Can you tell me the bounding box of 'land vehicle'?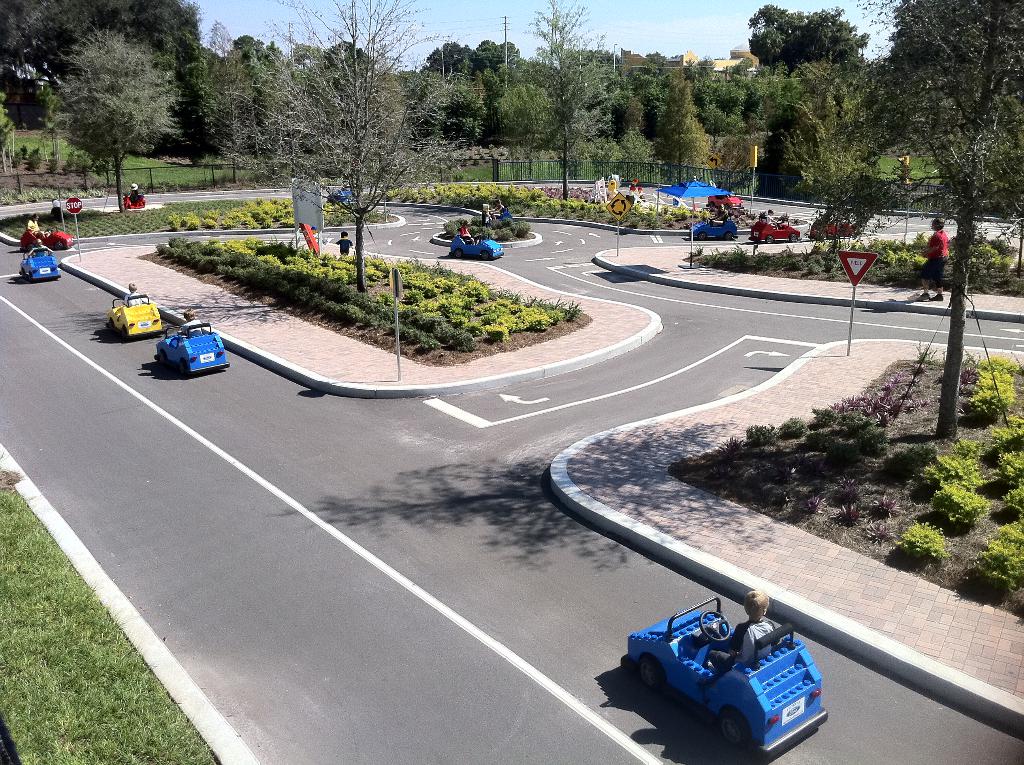
region(625, 603, 831, 760).
